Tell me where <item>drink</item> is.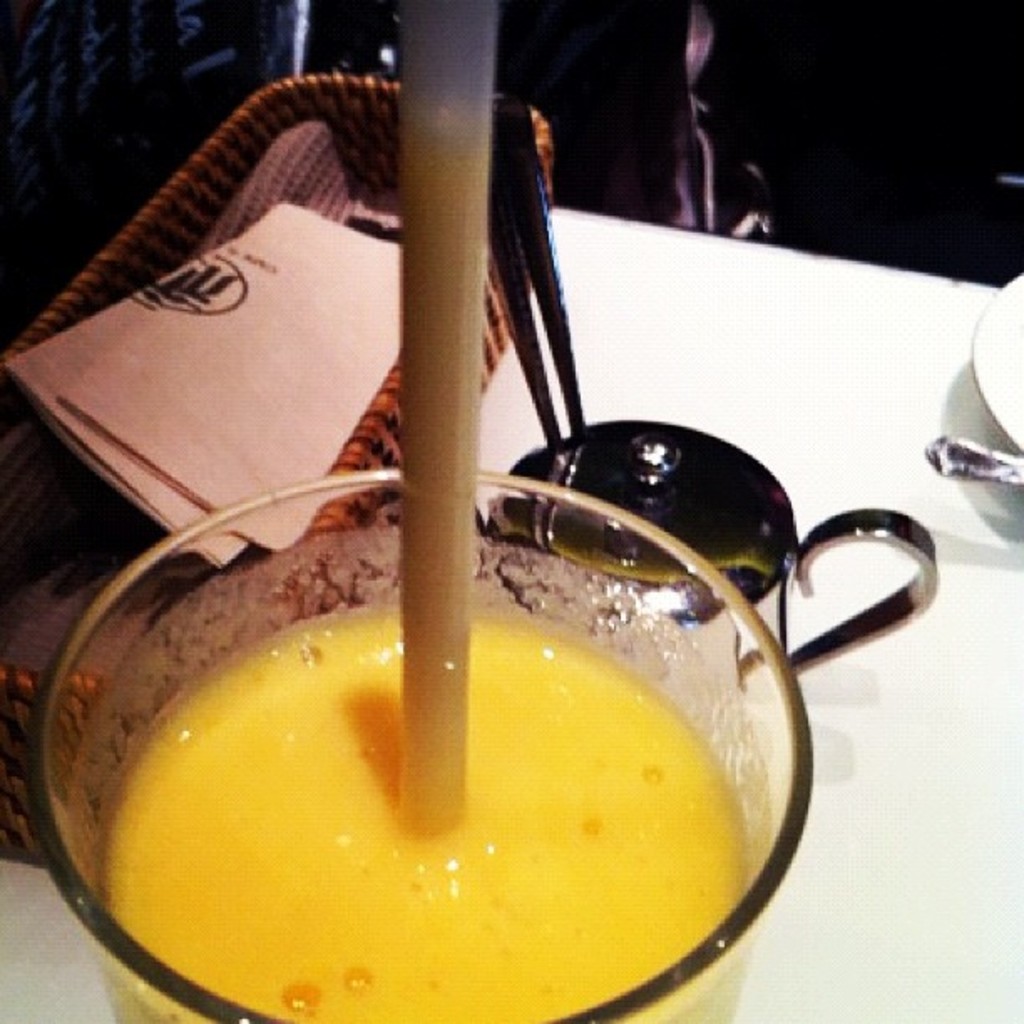
<item>drink</item> is at (102,614,755,1022).
